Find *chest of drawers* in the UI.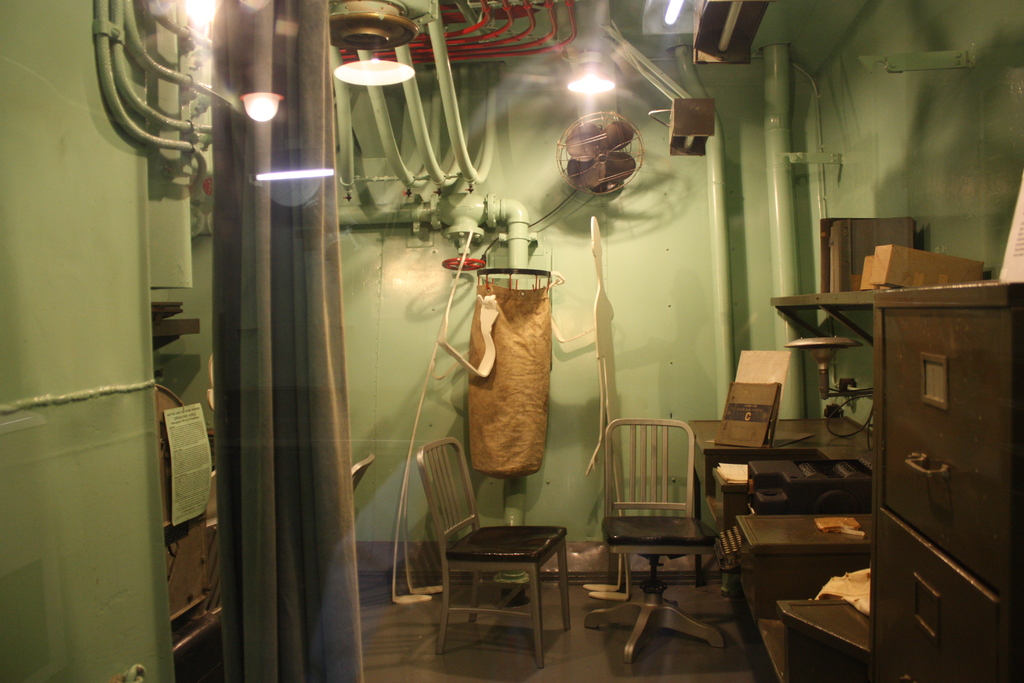
UI element at bbox(872, 279, 1023, 682).
